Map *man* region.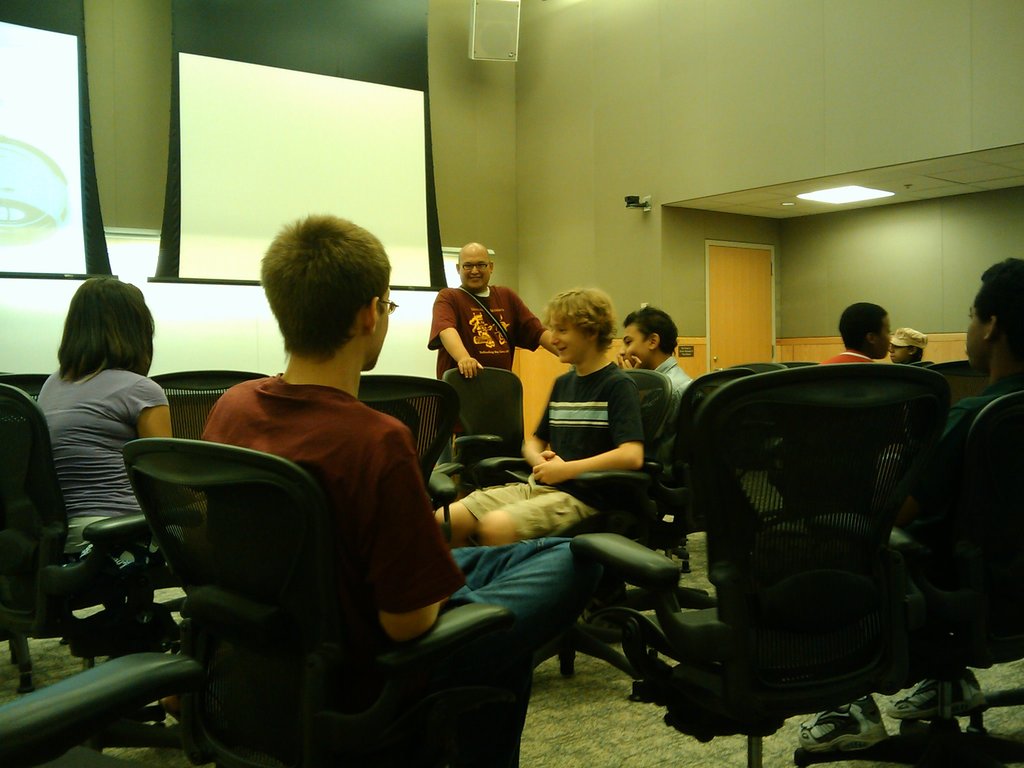
Mapped to locate(417, 241, 525, 419).
